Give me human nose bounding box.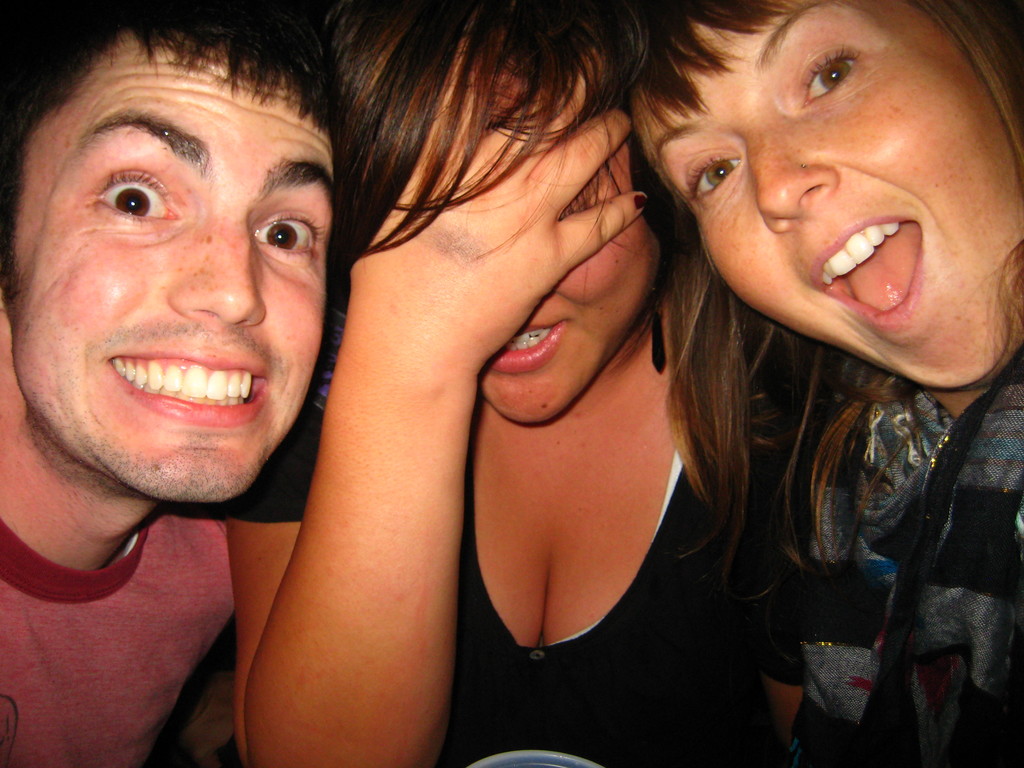
[left=164, top=211, right=268, bottom=326].
